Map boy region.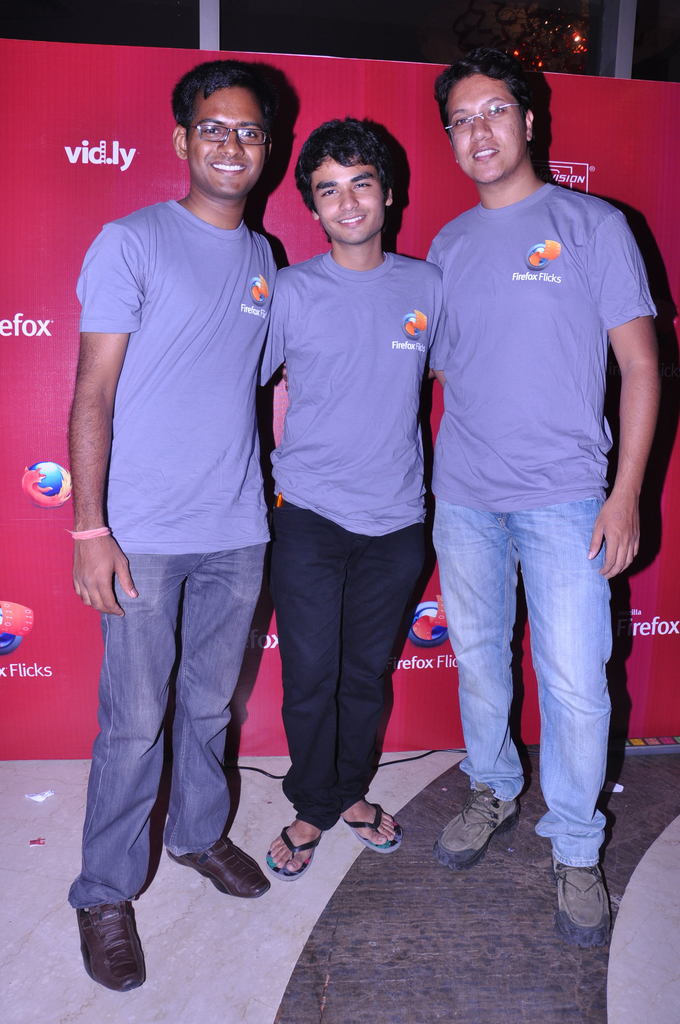
Mapped to left=246, top=127, right=465, bottom=845.
